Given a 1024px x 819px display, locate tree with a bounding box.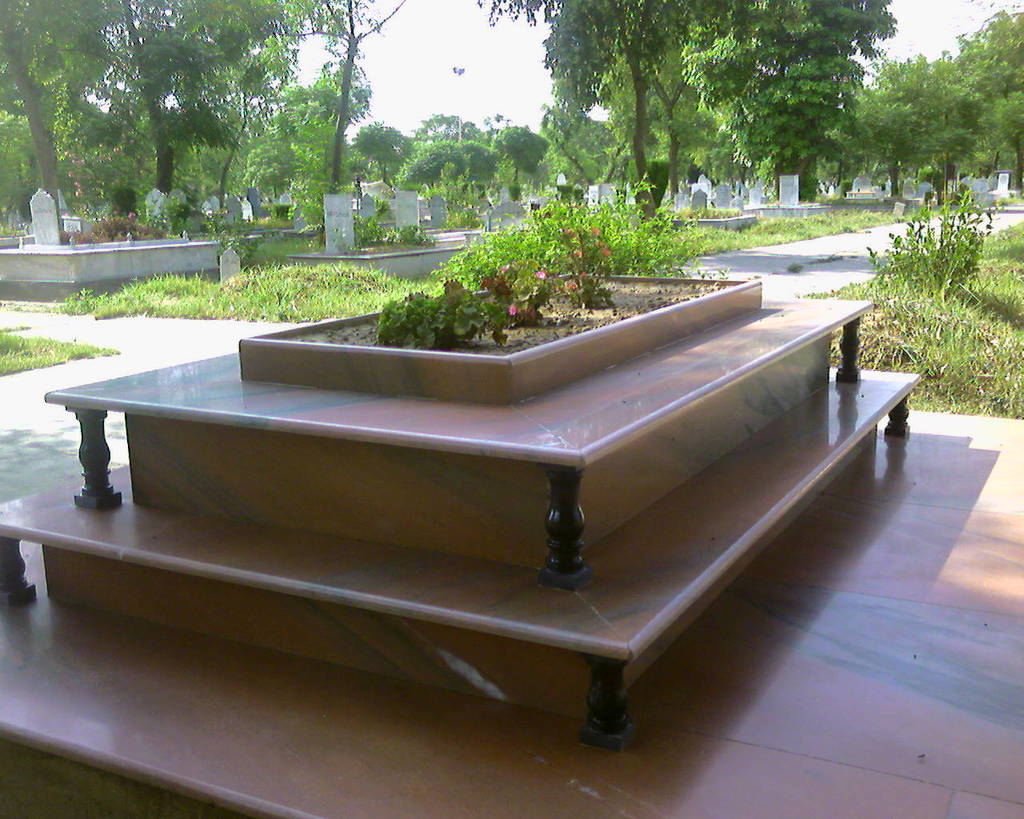
Located: {"left": 259, "top": 0, "right": 402, "bottom": 217}.
